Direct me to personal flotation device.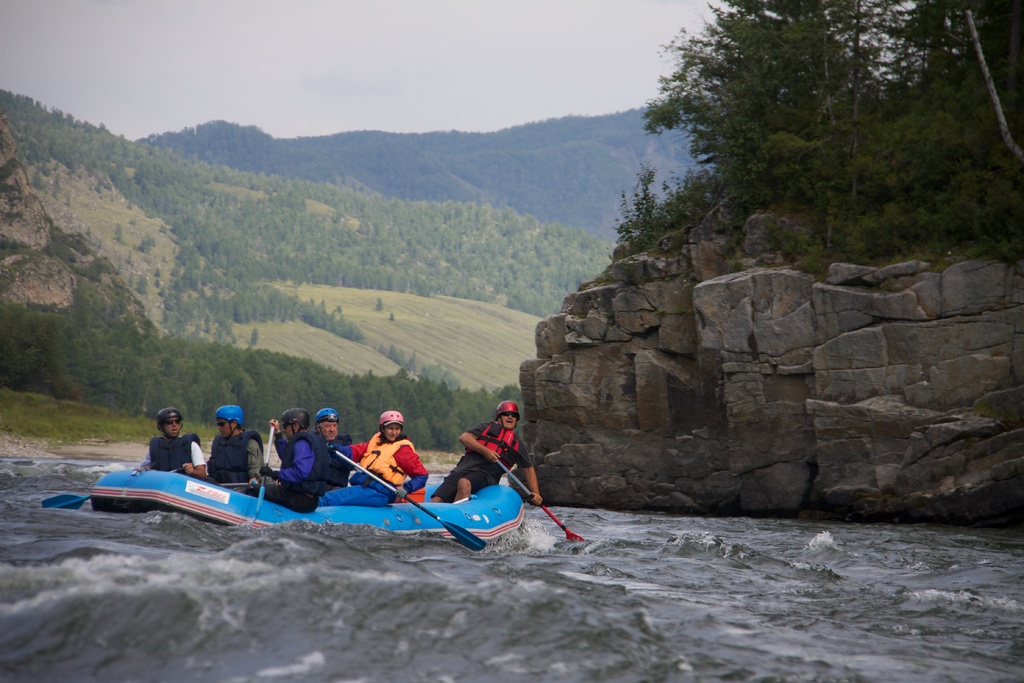
Direction: 314/431/358/486.
